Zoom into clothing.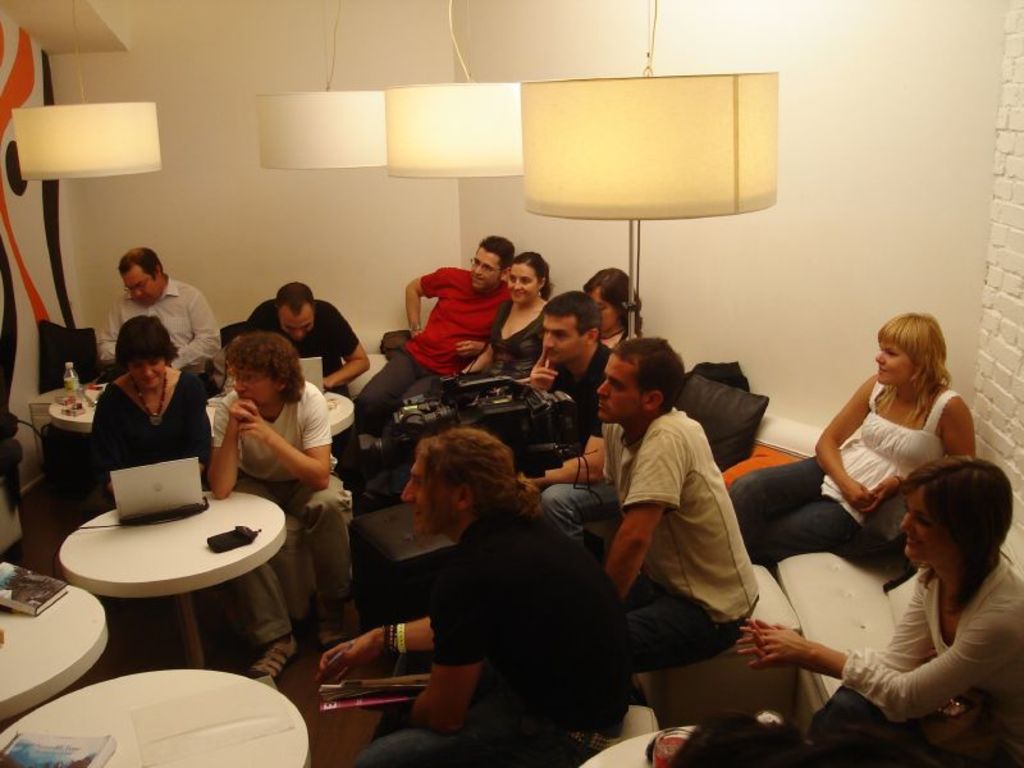
Zoom target: [547,343,613,465].
